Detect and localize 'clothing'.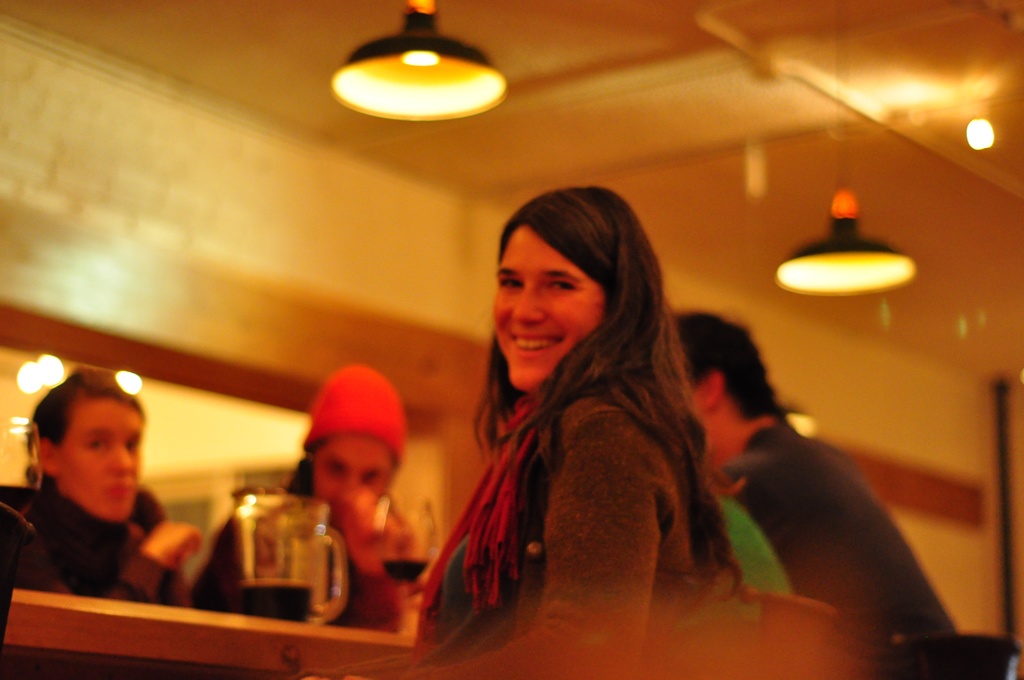
Localized at l=11, t=446, r=202, b=615.
